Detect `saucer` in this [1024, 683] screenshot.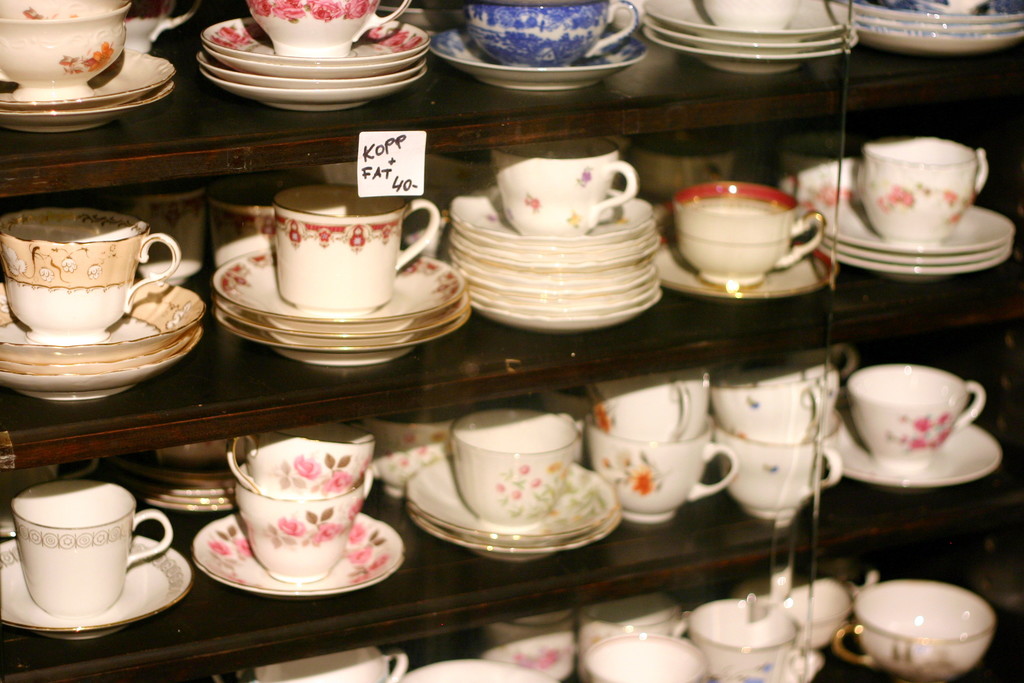
Detection: pyautogui.locateOnScreen(648, 201, 836, 299).
